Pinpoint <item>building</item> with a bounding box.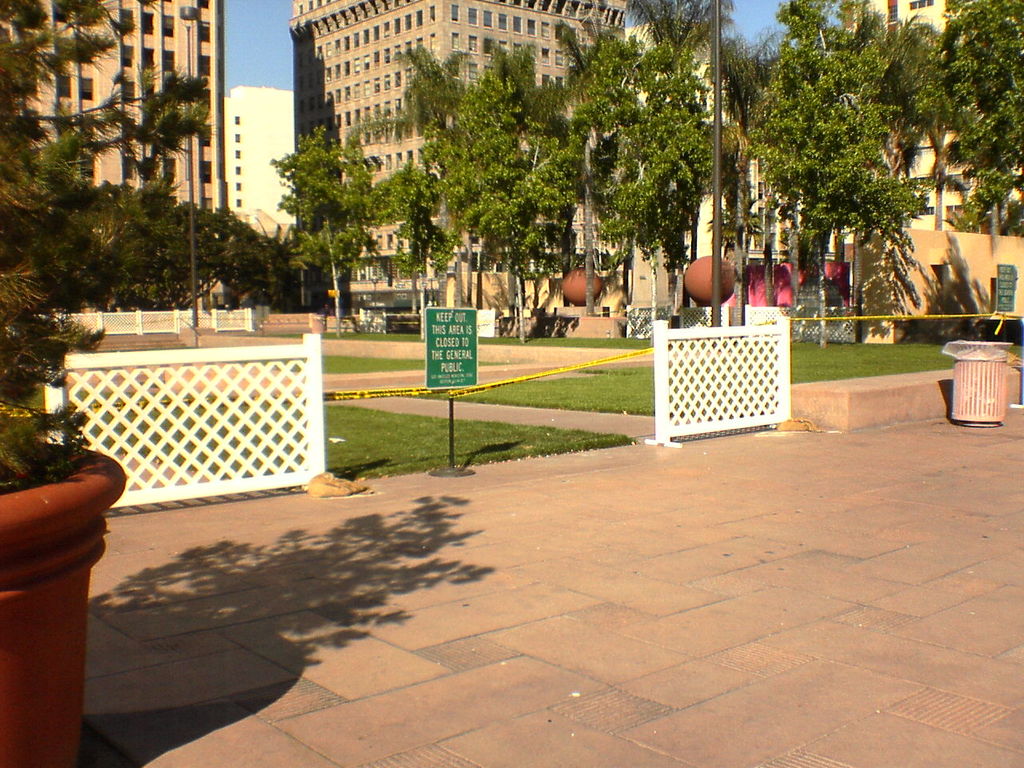
[290,0,632,317].
